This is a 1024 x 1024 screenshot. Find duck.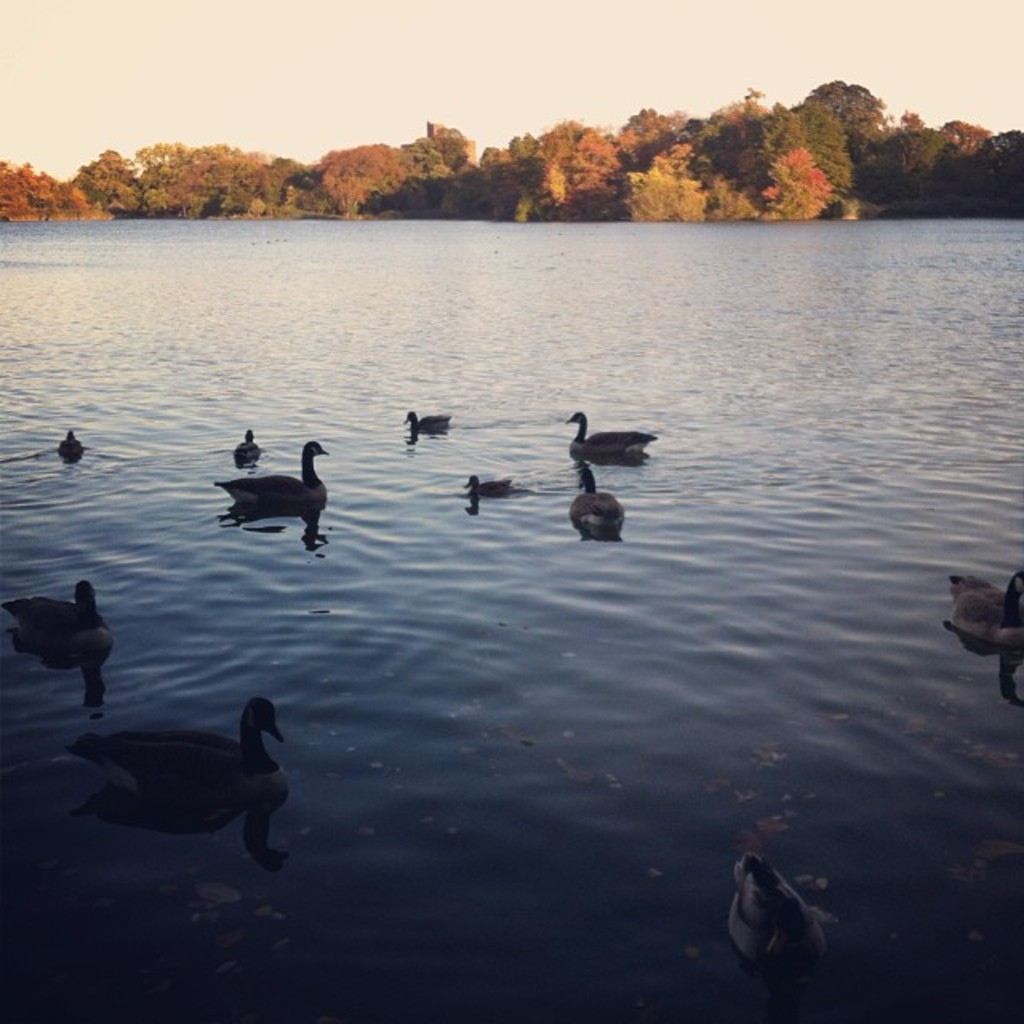
Bounding box: left=733, top=845, right=829, bottom=976.
